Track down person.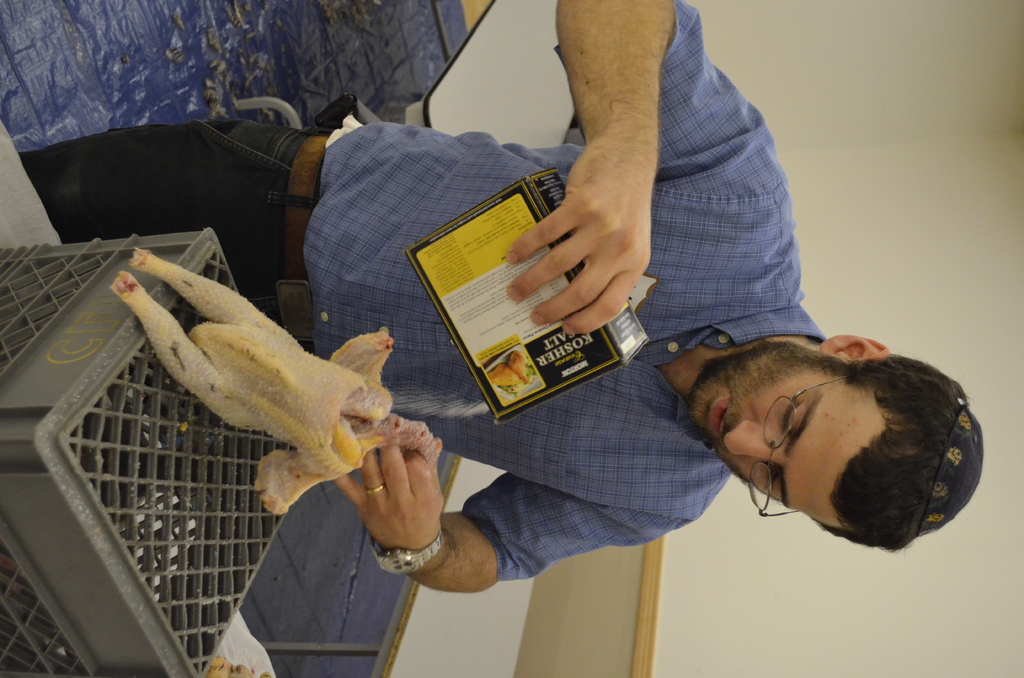
Tracked to (left=19, top=0, right=983, bottom=592).
